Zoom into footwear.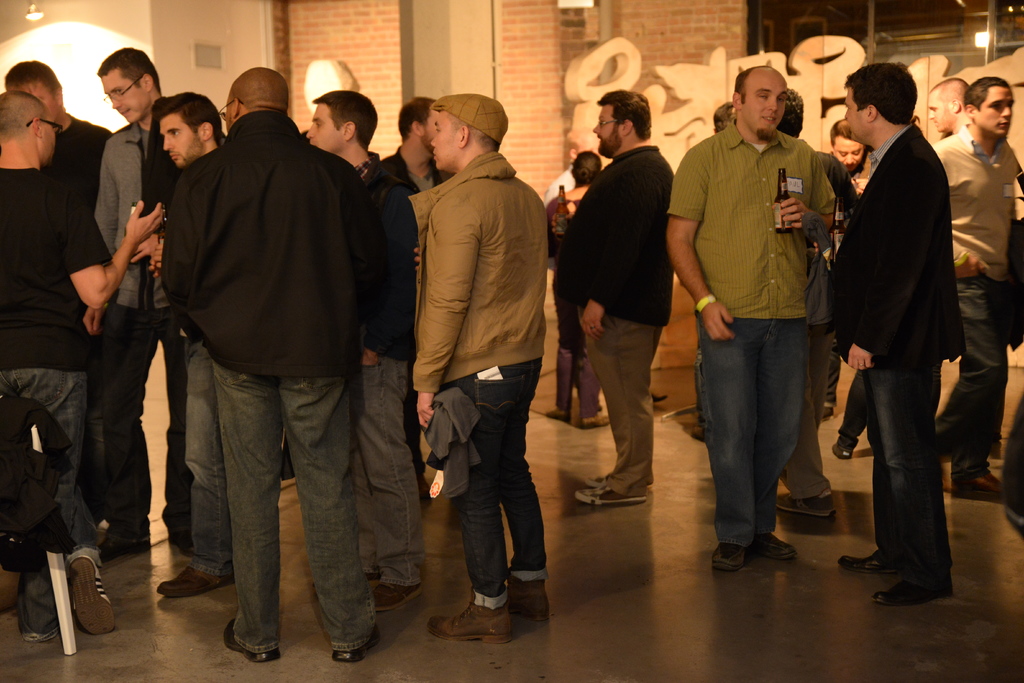
Zoom target: Rect(97, 534, 151, 559).
